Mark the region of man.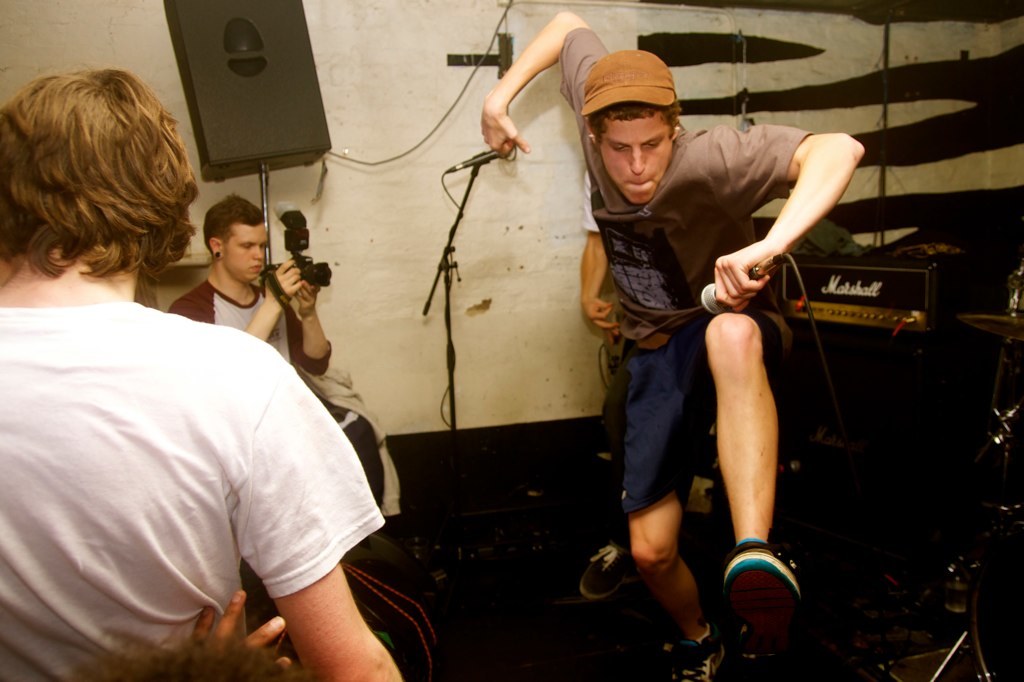
Region: BBox(479, 10, 864, 681).
